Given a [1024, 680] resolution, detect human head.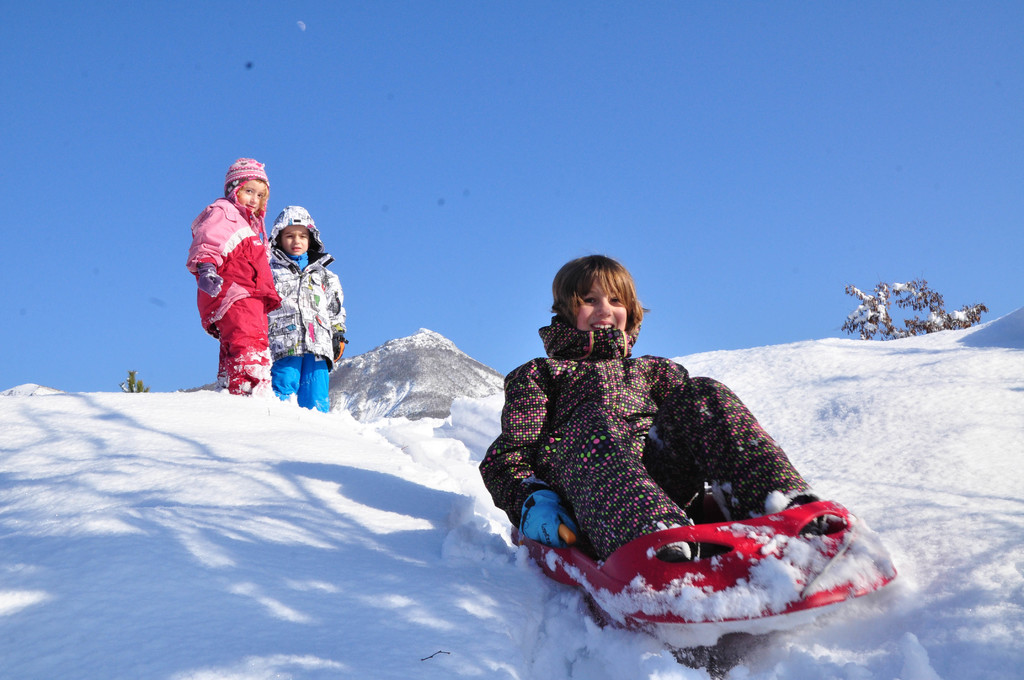
left=228, top=156, right=269, bottom=216.
